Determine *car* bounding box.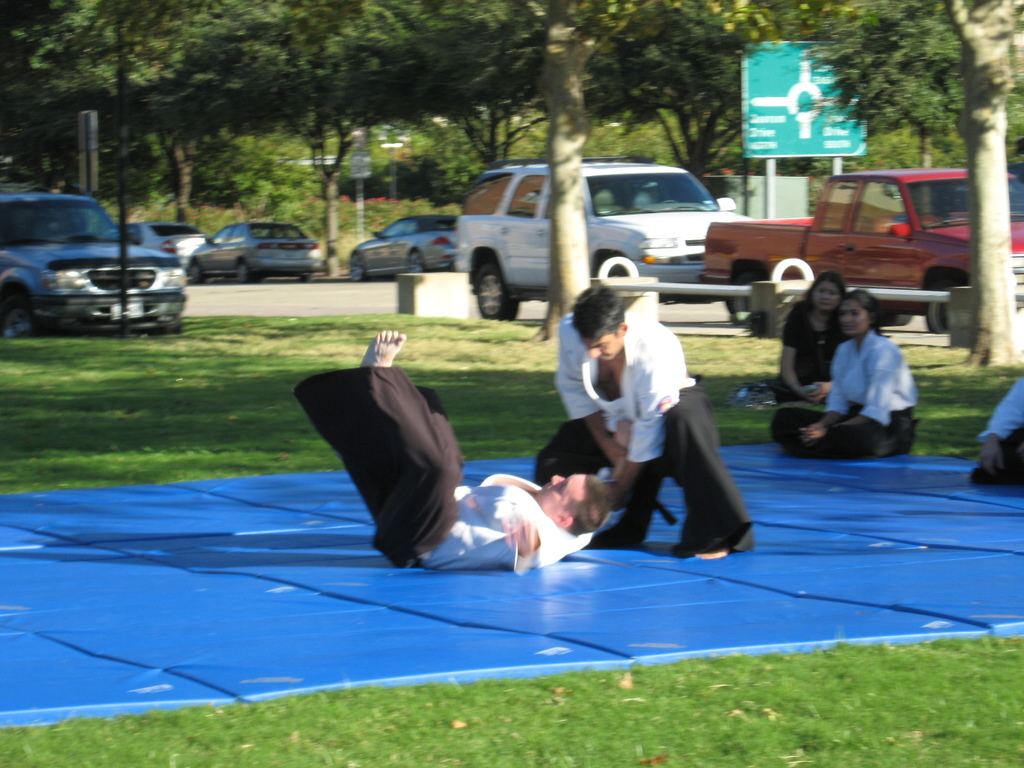
Determined: {"x1": 0, "y1": 190, "x2": 191, "y2": 344}.
